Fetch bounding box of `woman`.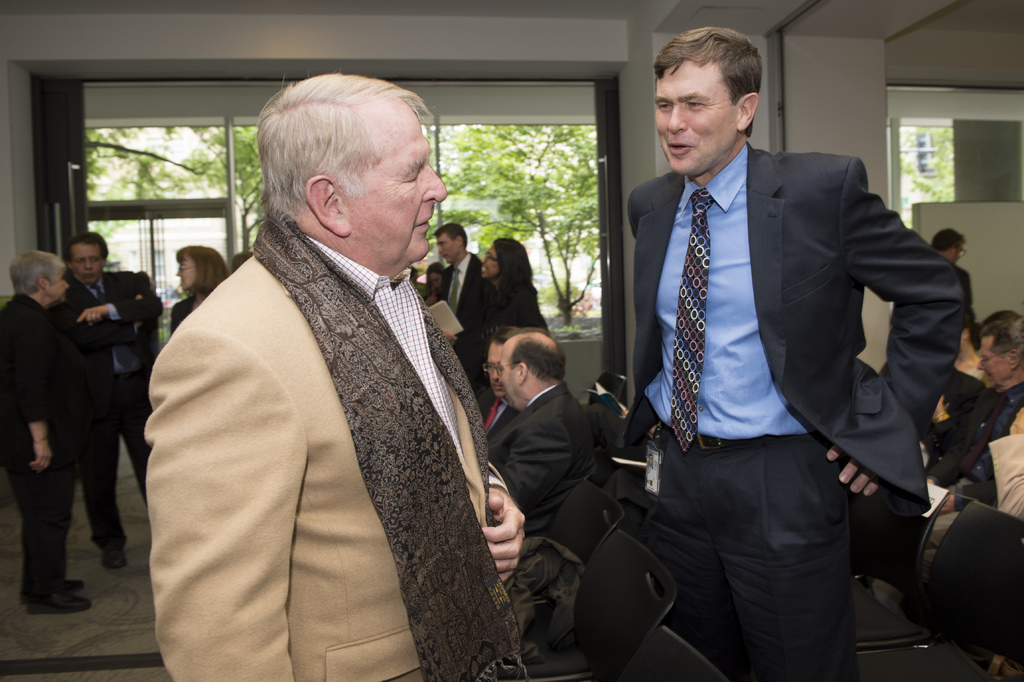
Bbox: l=158, t=244, r=223, b=350.
